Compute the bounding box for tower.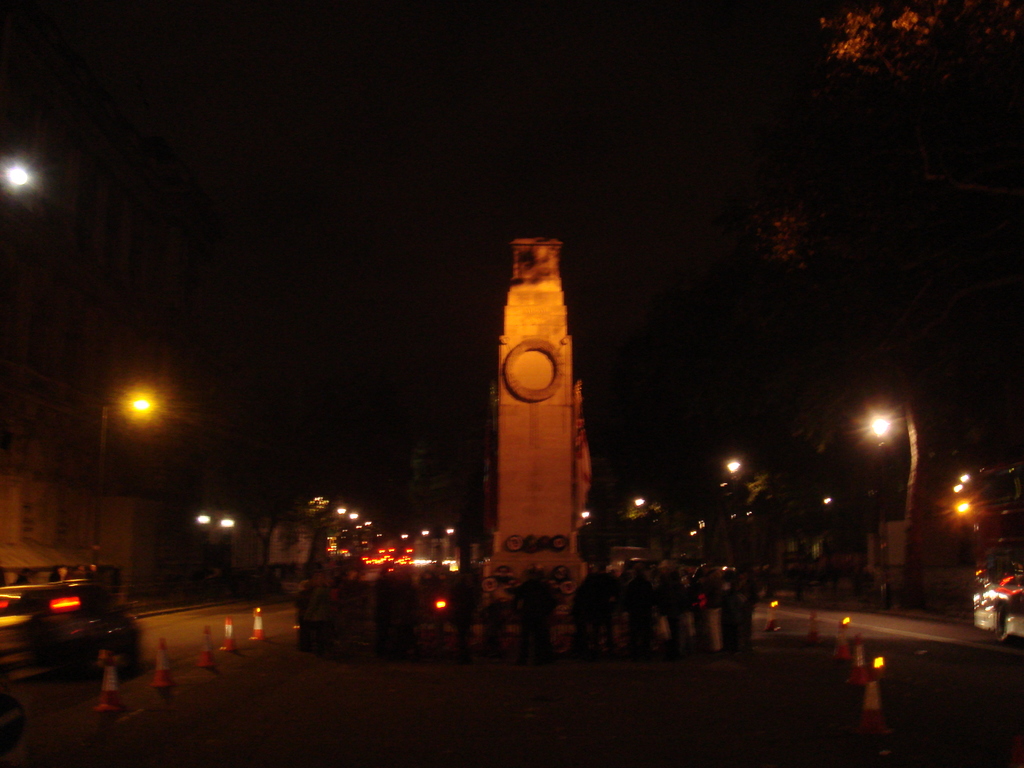
459, 217, 604, 565.
